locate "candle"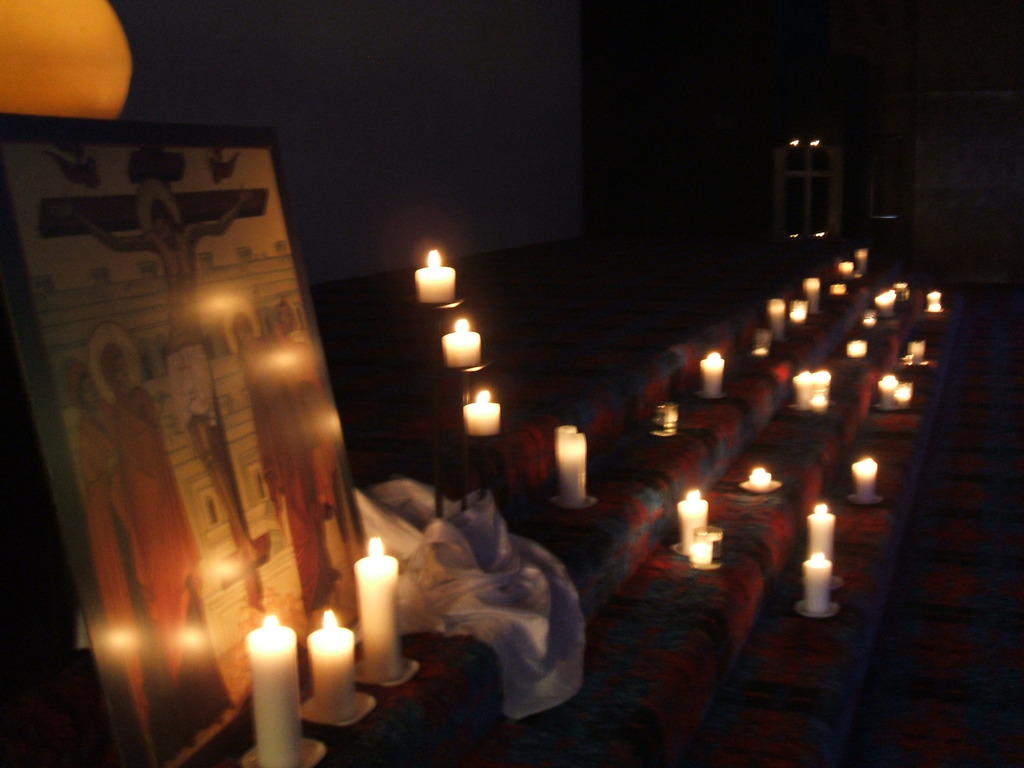
bbox(879, 372, 892, 416)
